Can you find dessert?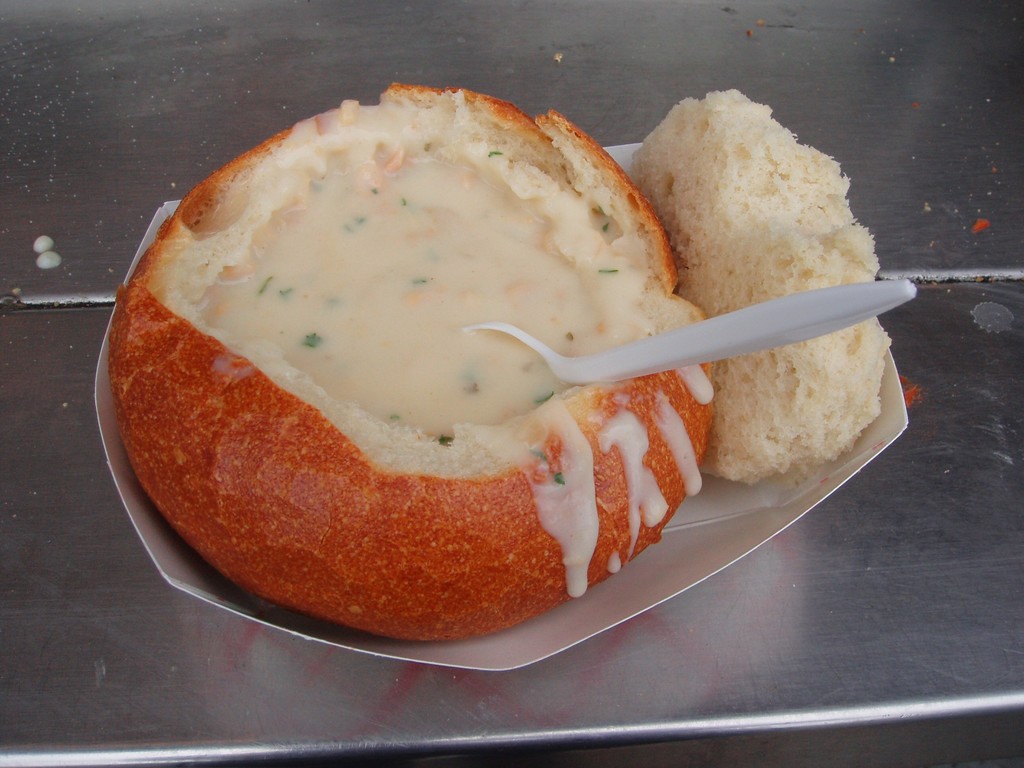
Yes, bounding box: box(109, 81, 730, 636).
